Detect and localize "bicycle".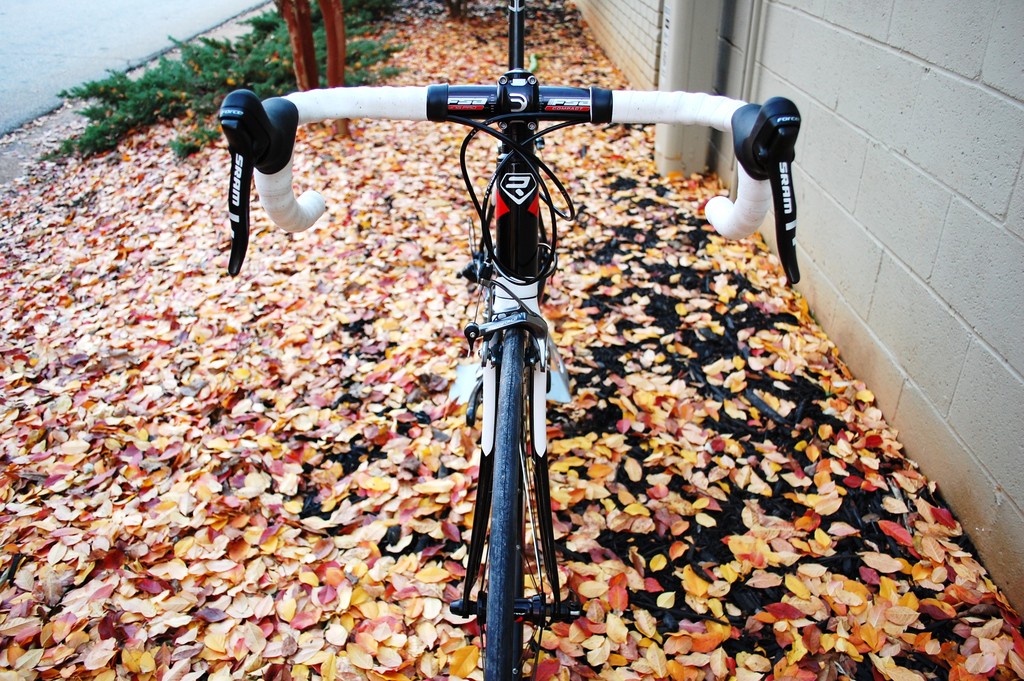
Localized at bbox(210, 0, 812, 680).
